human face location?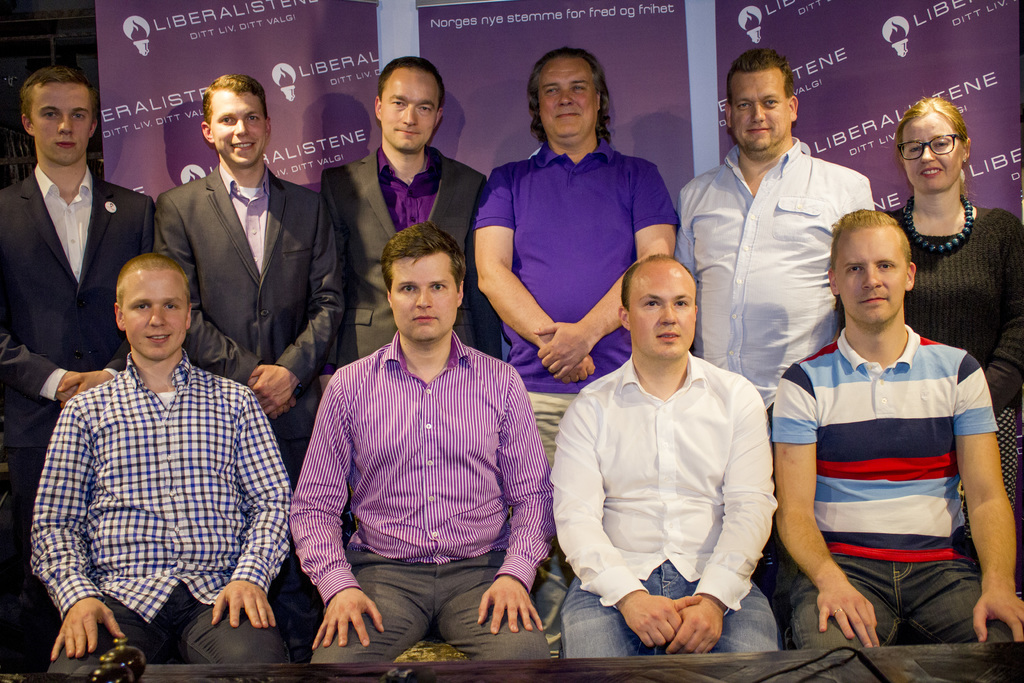
rect(392, 255, 461, 342)
